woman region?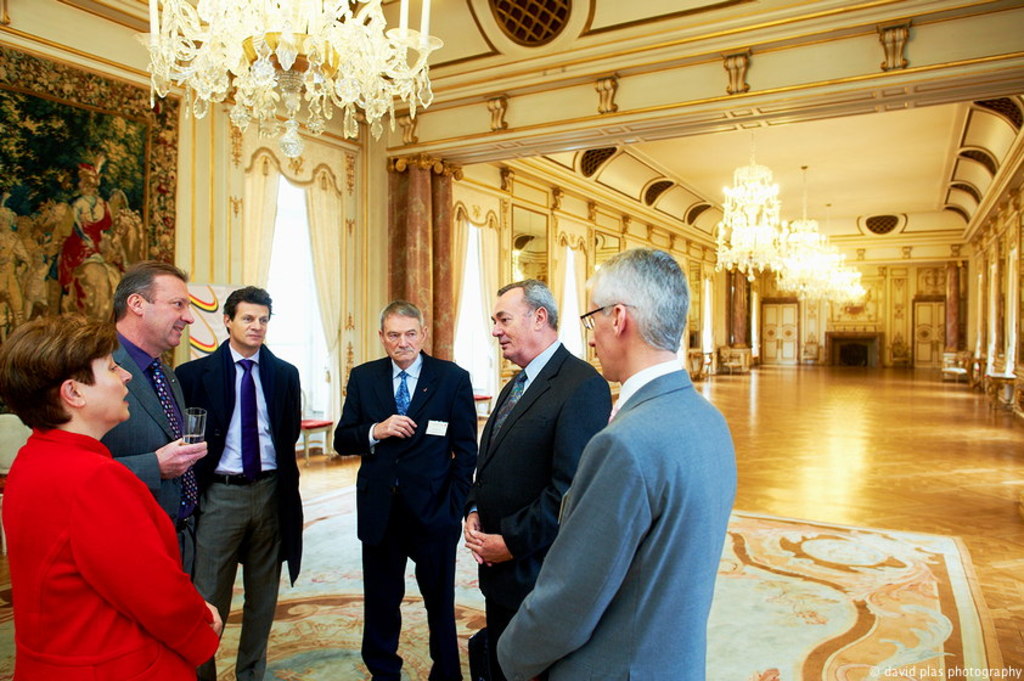
crop(0, 297, 186, 676)
